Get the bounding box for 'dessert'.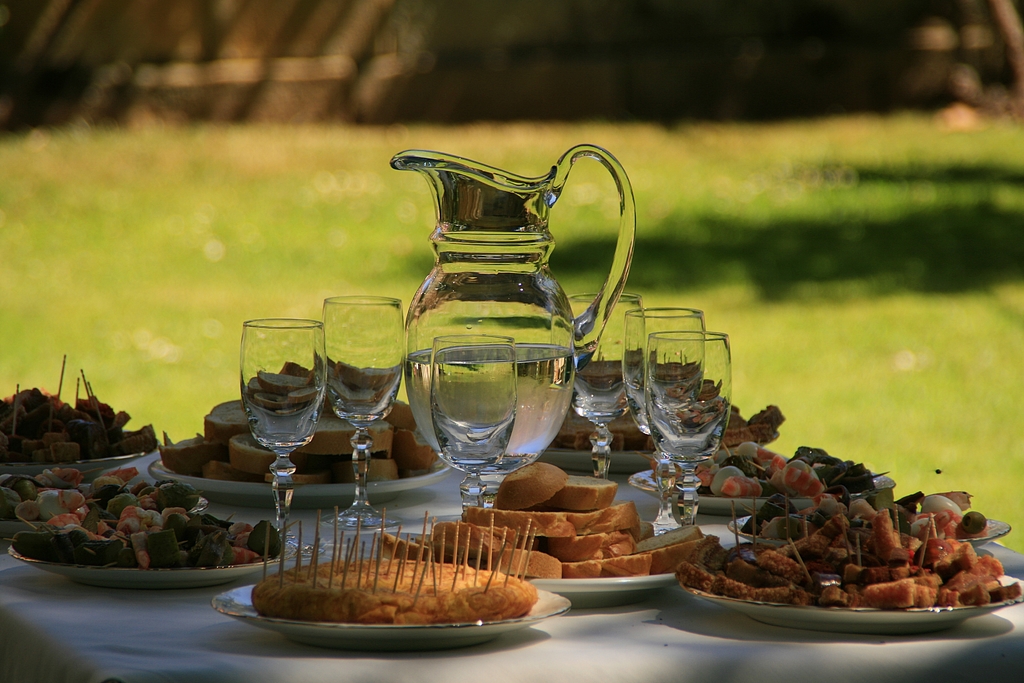
crop(0, 391, 149, 461).
